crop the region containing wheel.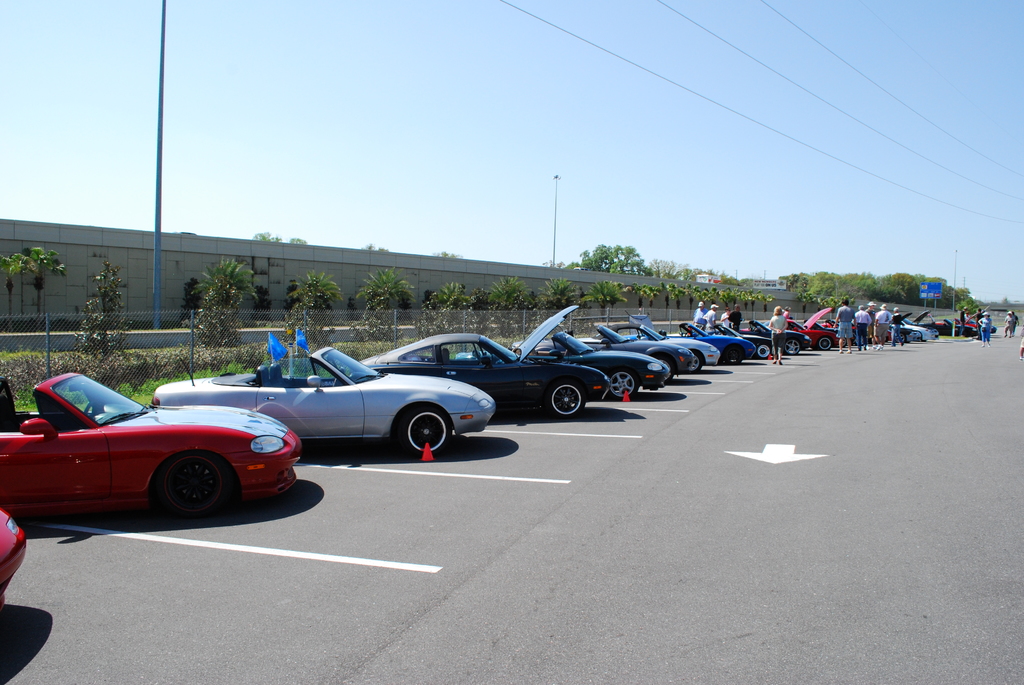
Crop region: x1=761, y1=343, x2=771, y2=358.
